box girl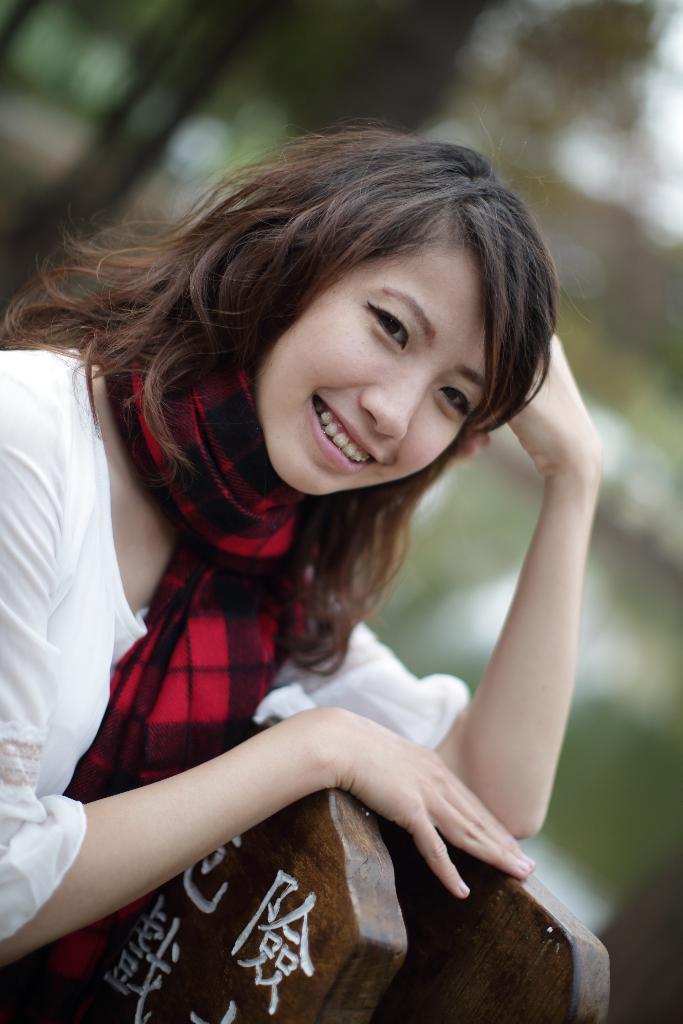
pyautogui.locateOnScreen(0, 120, 604, 1023)
